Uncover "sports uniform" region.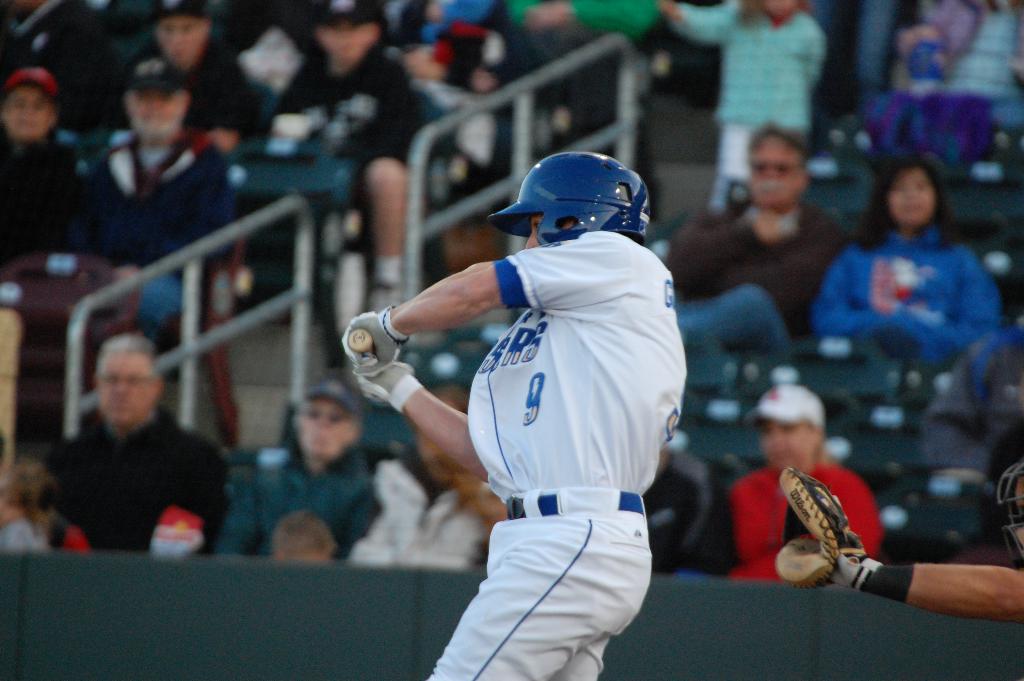
Uncovered: 323 147 711 680.
